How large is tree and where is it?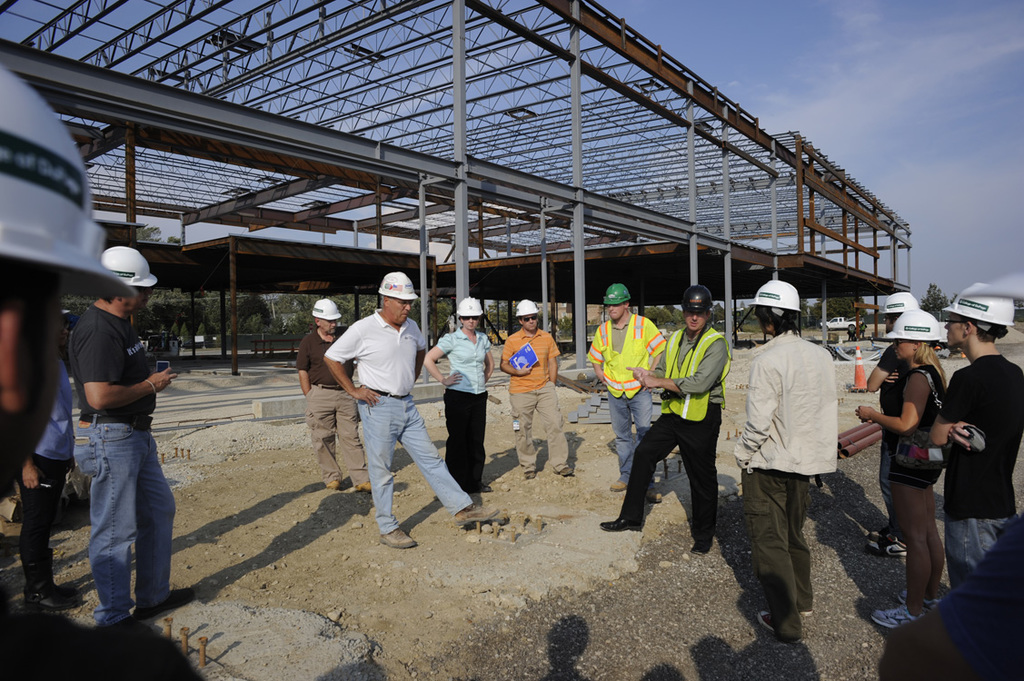
Bounding box: rect(916, 281, 959, 324).
